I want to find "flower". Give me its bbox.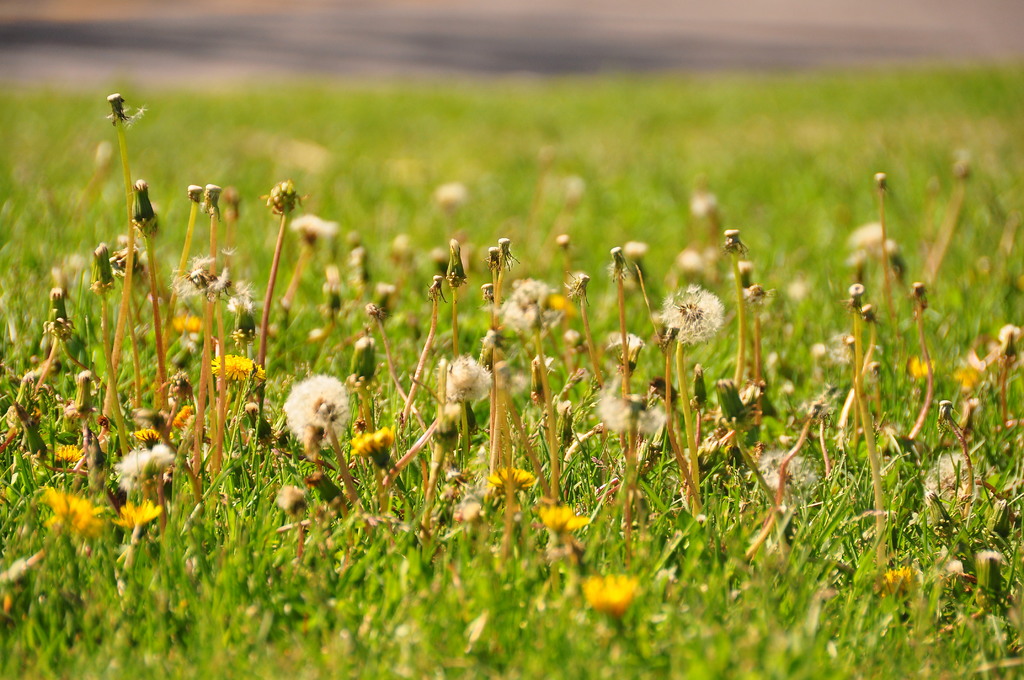
499,458,525,494.
